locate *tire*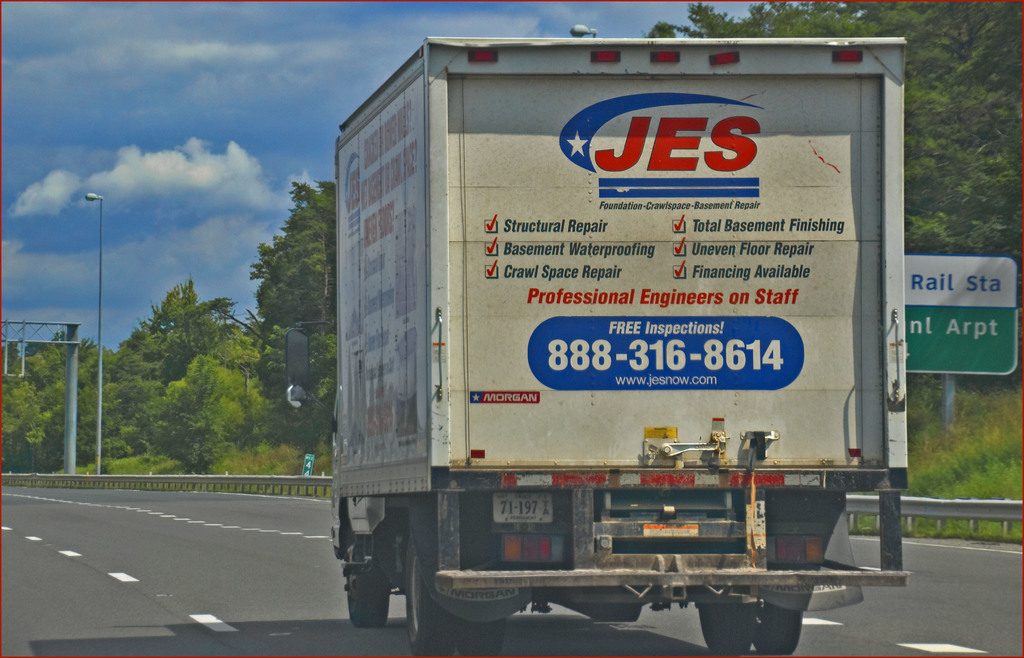
[453, 613, 504, 657]
